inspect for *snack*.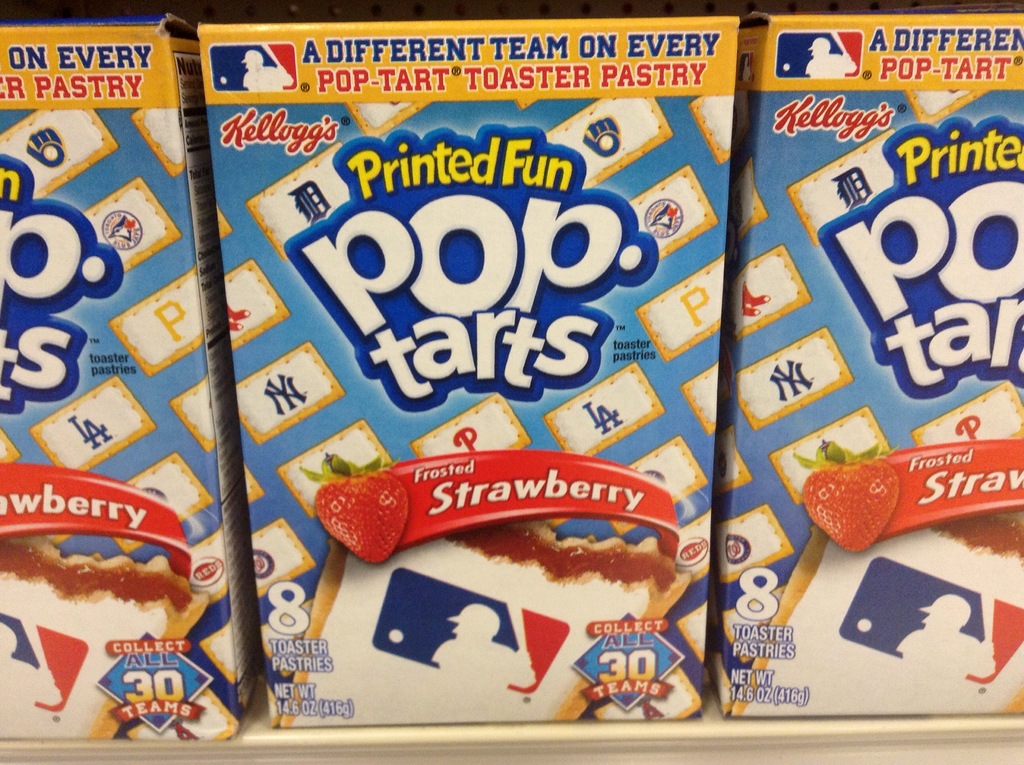
Inspection: x1=636, y1=255, x2=725, y2=364.
